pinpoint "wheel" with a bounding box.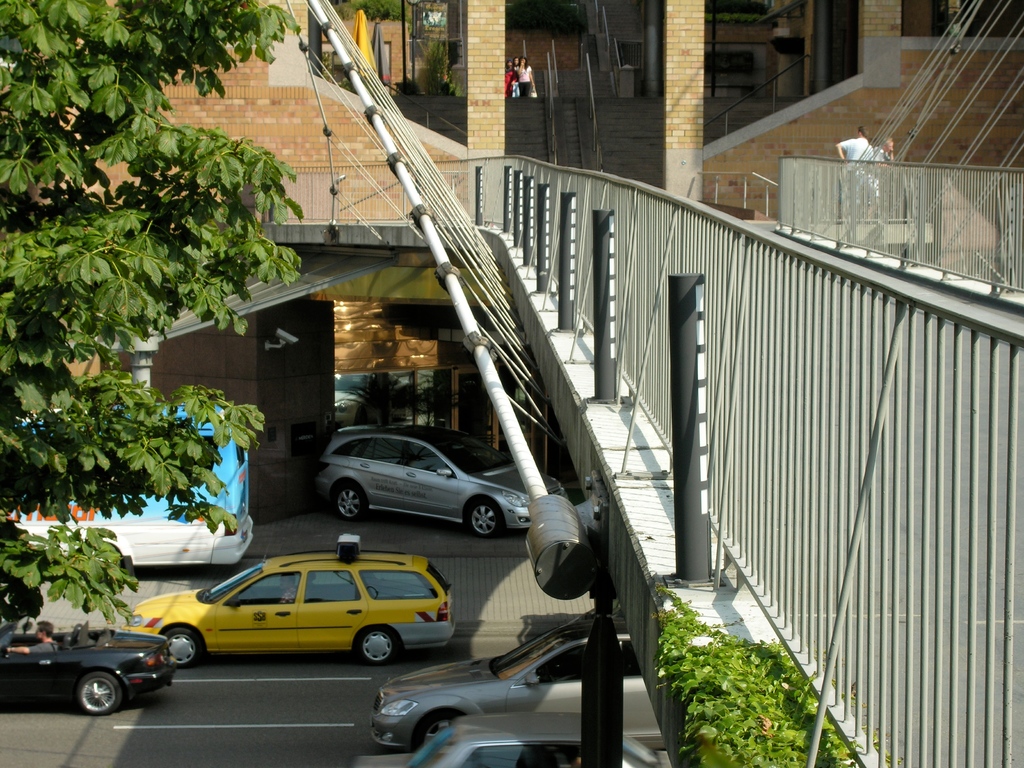
159:625:205:676.
